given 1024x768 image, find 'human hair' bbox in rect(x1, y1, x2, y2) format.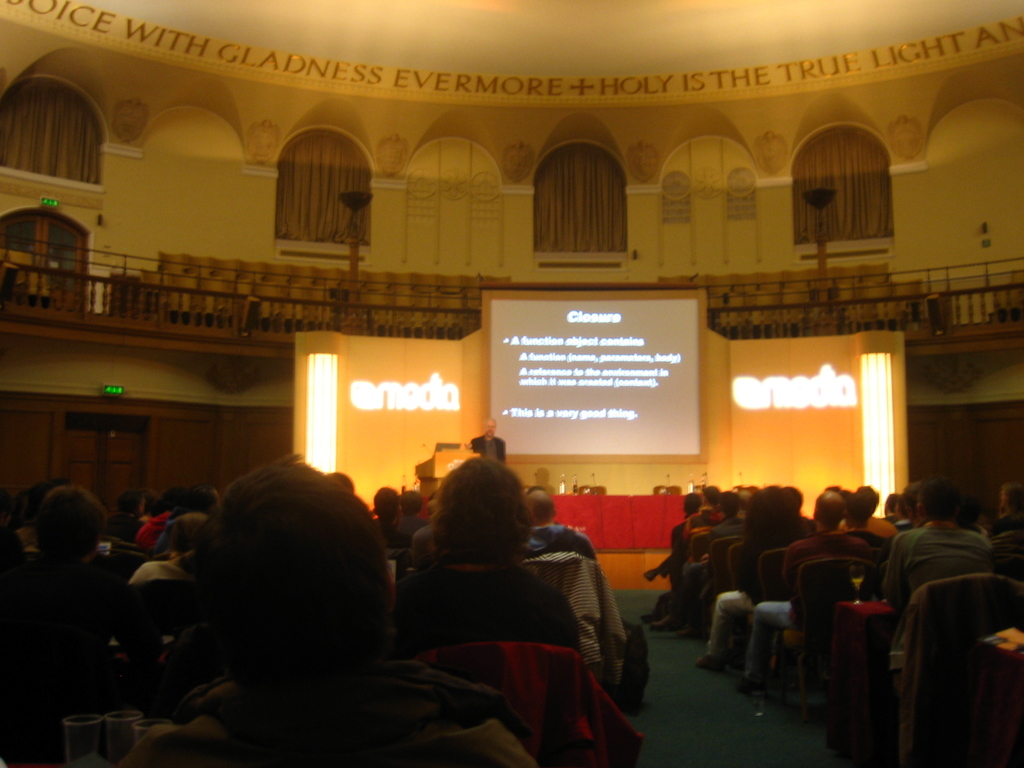
rect(857, 483, 879, 518).
